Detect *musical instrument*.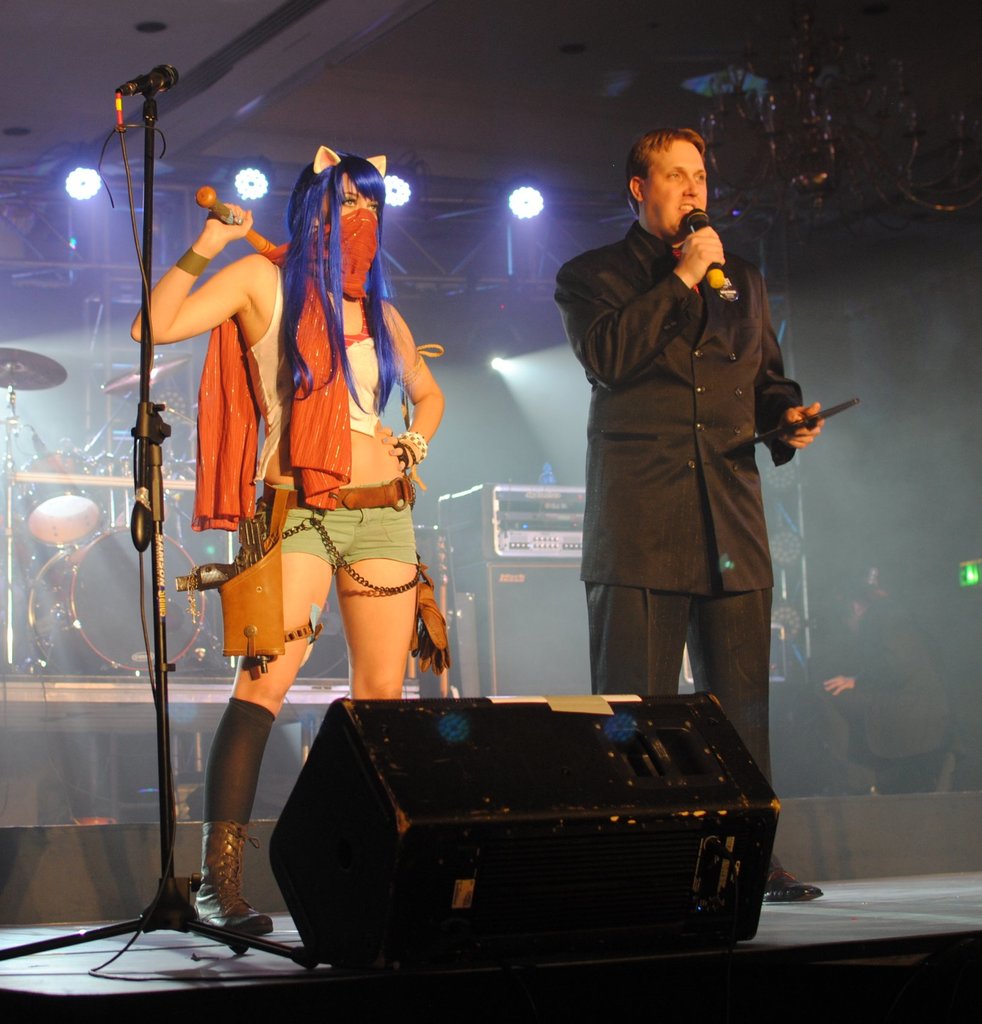
Detected at 100/345/204/399.
